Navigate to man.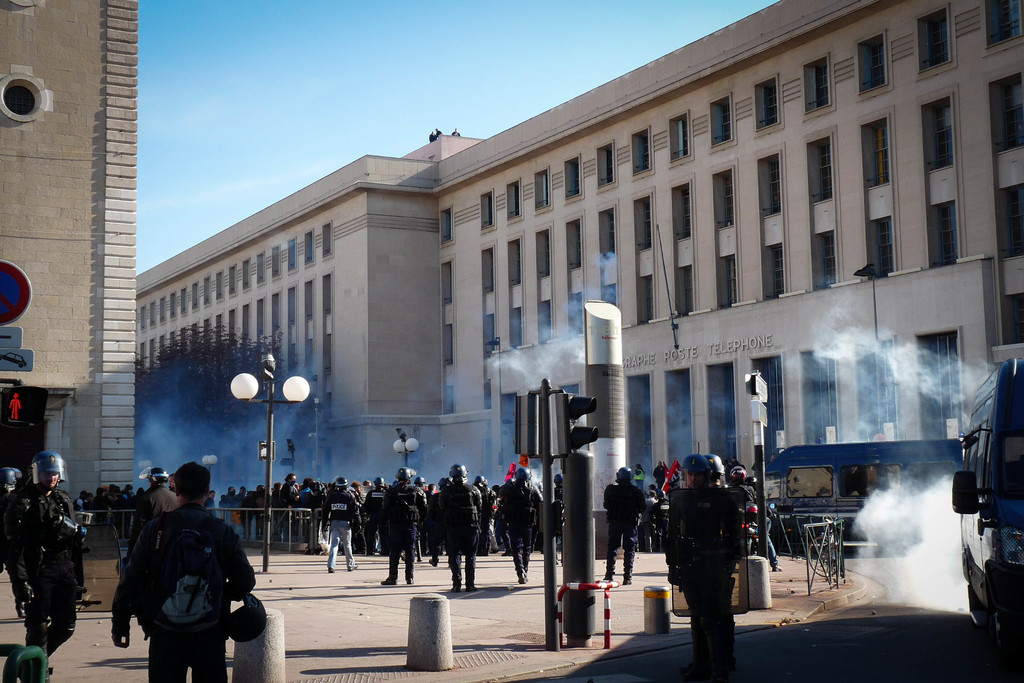
Navigation target: <box>667,456,739,682</box>.
